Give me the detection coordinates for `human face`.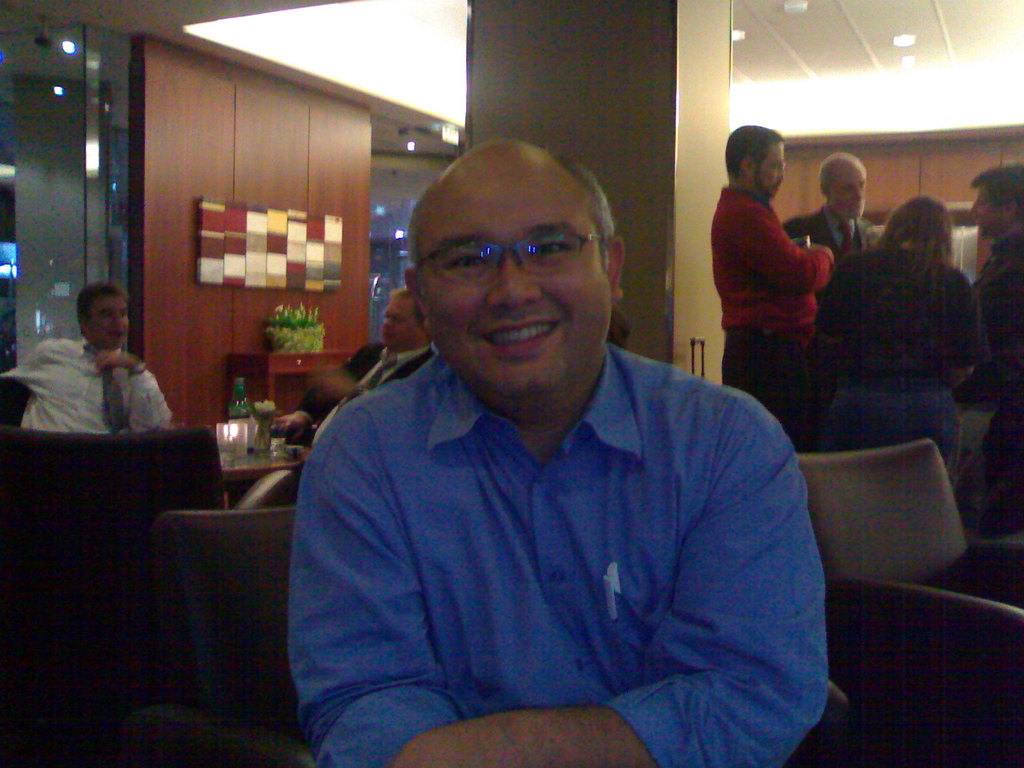
(755, 145, 788, 196).
